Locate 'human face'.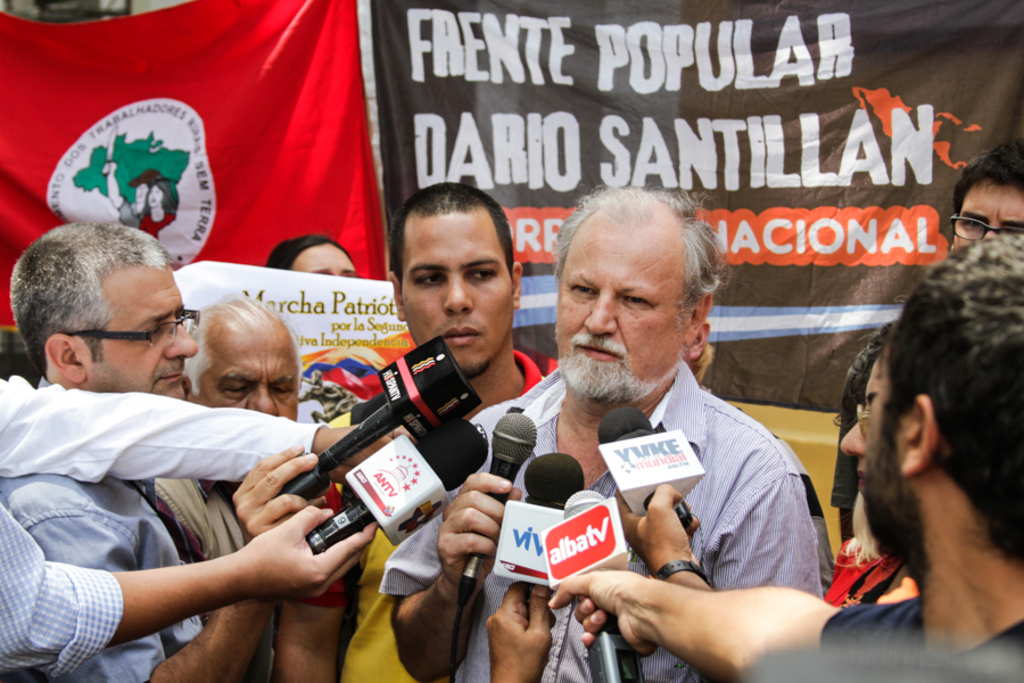
Bounding box: <region>292, 241, 354, 274</region>.
